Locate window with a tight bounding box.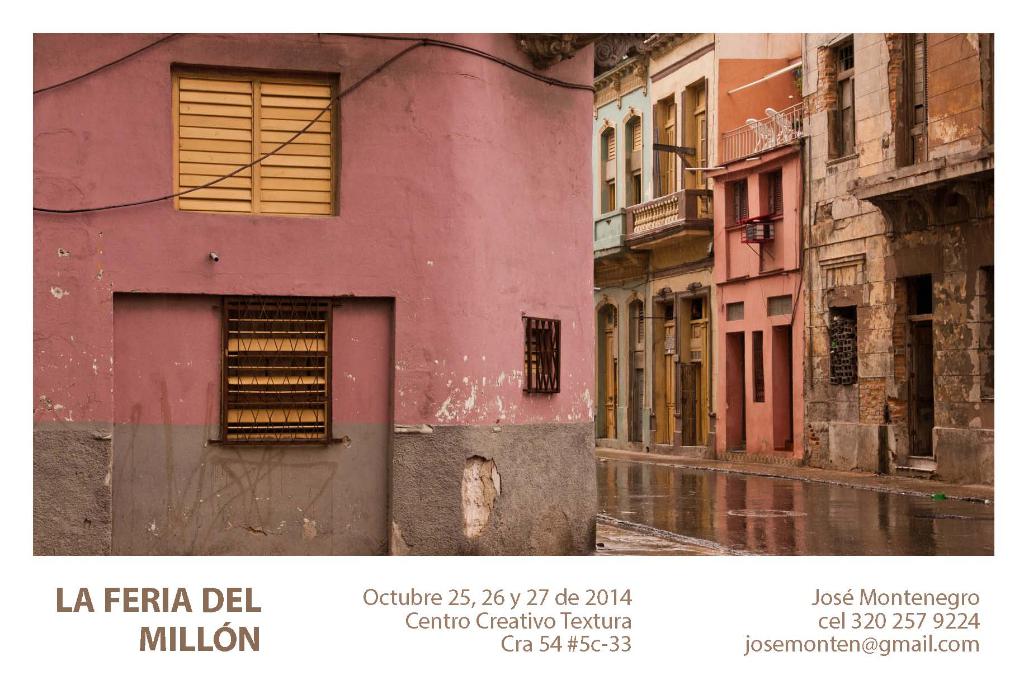
x1=757 y1=163 x2=786 y2=220.
